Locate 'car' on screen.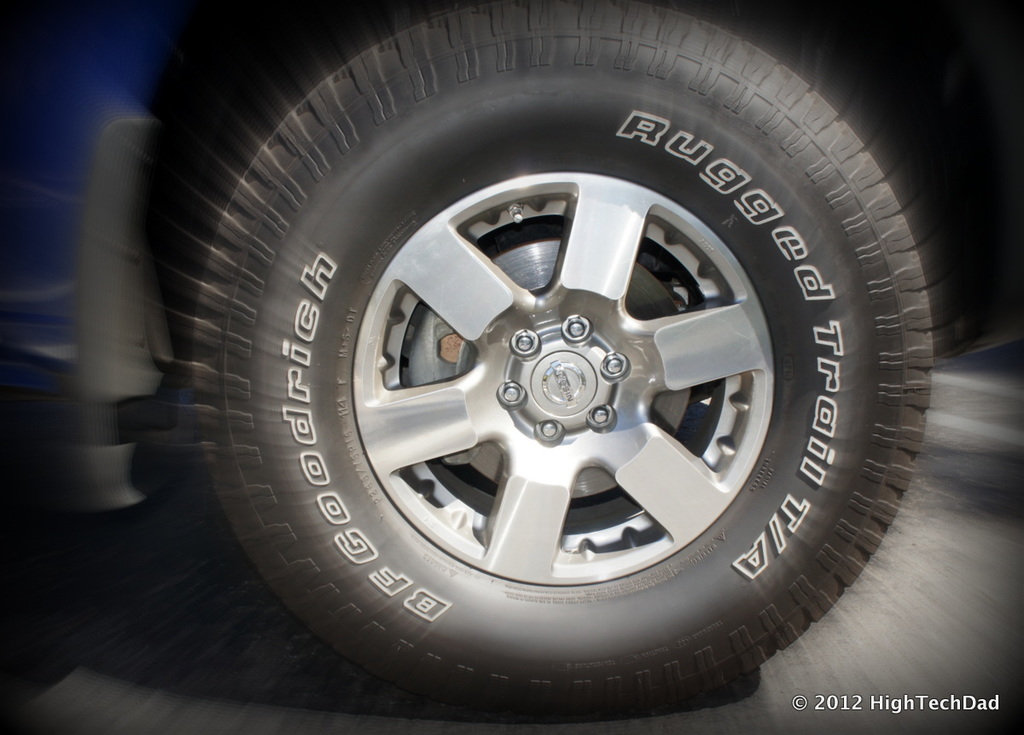
On screen at locate(0, 0, 1023, 734).
